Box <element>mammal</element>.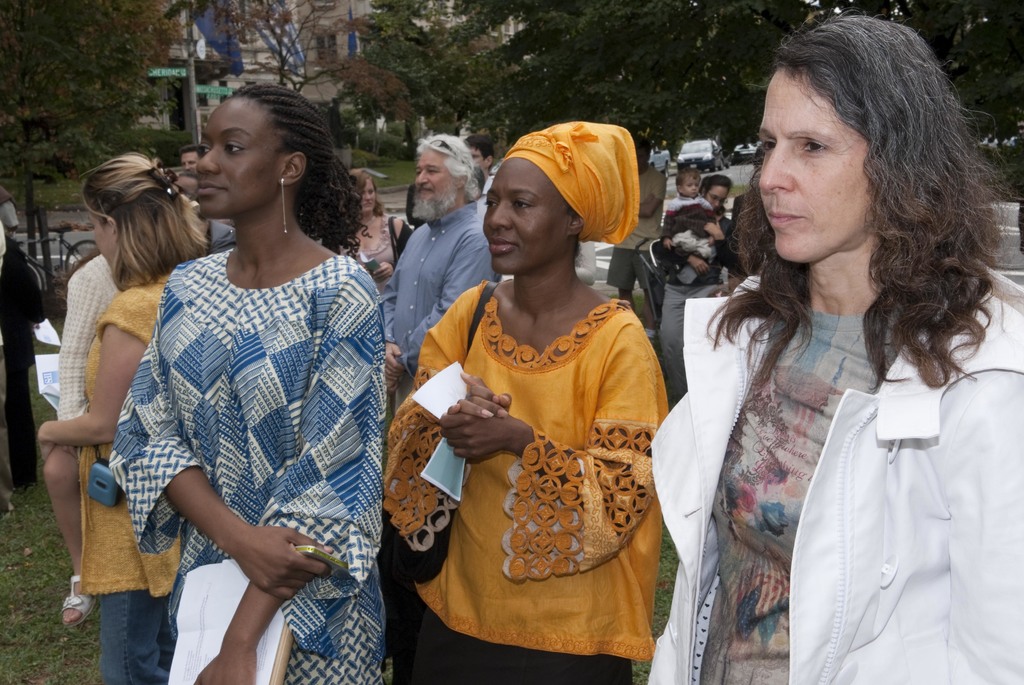
box=[601, 134, 669, 345].
